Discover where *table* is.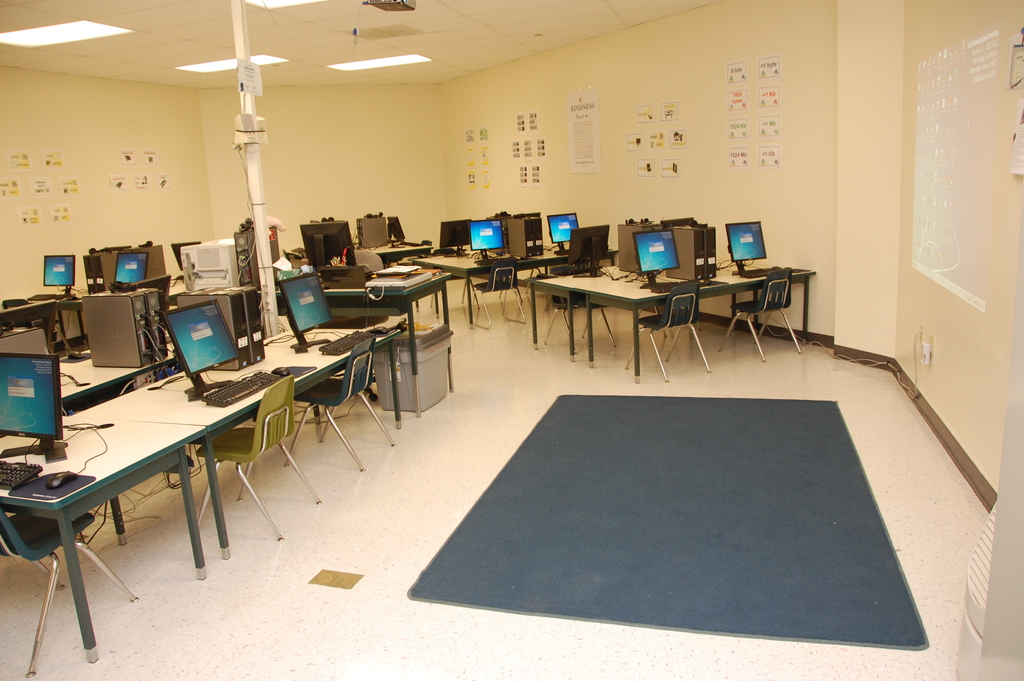
Discovered at left=1, top=278, right=452, bottom=669.
